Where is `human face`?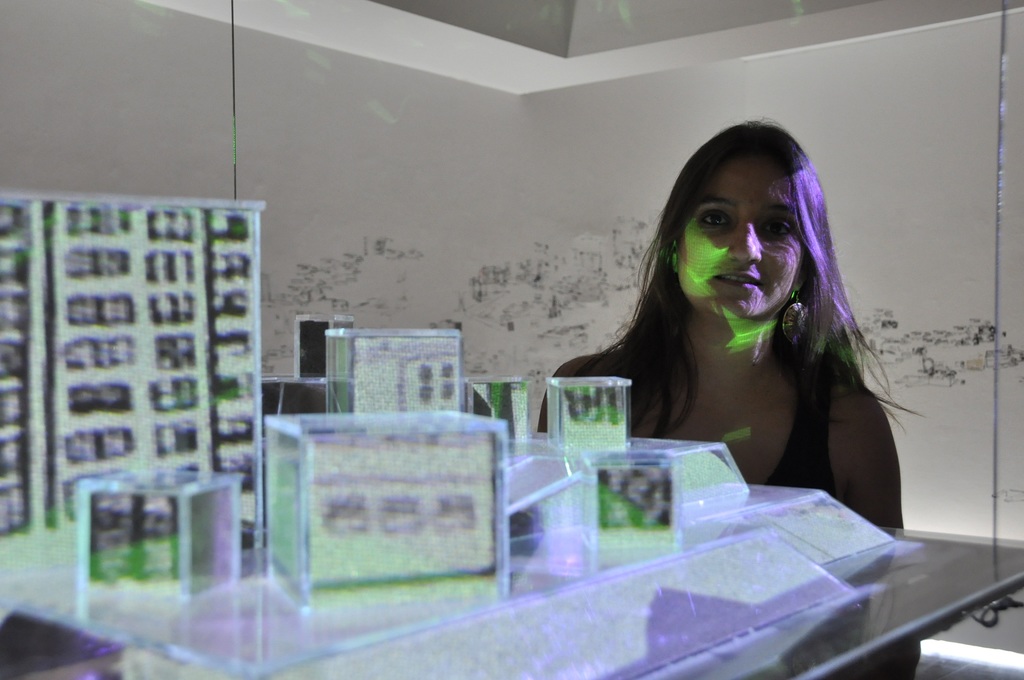
bbox=(678, 150, 806, 318).
